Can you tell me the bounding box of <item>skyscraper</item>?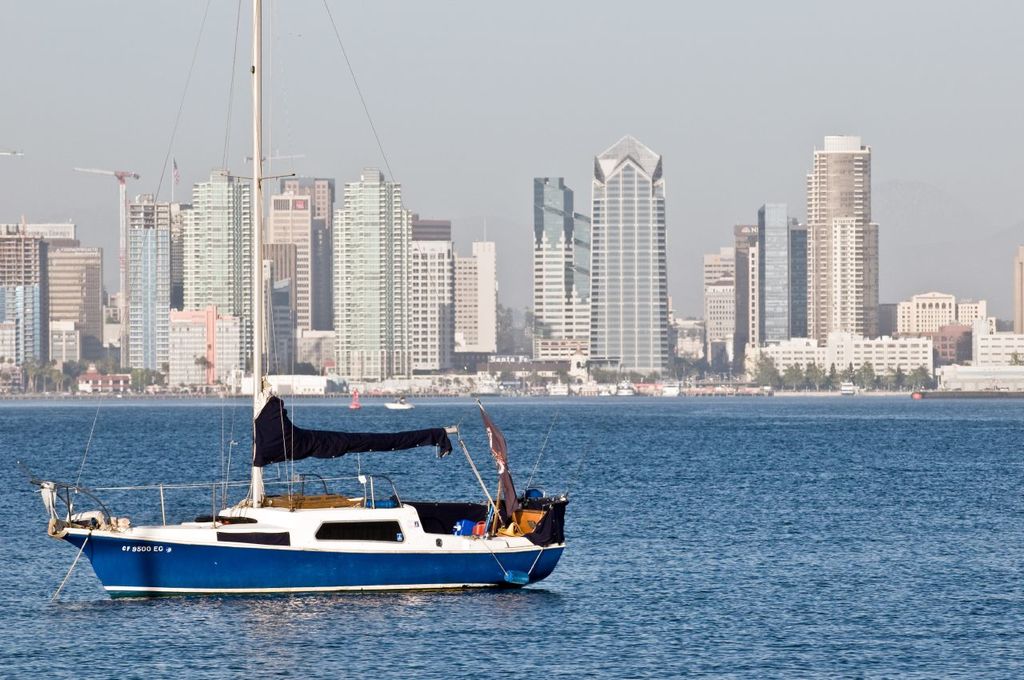
select_region(50, 246, 105, 362).
